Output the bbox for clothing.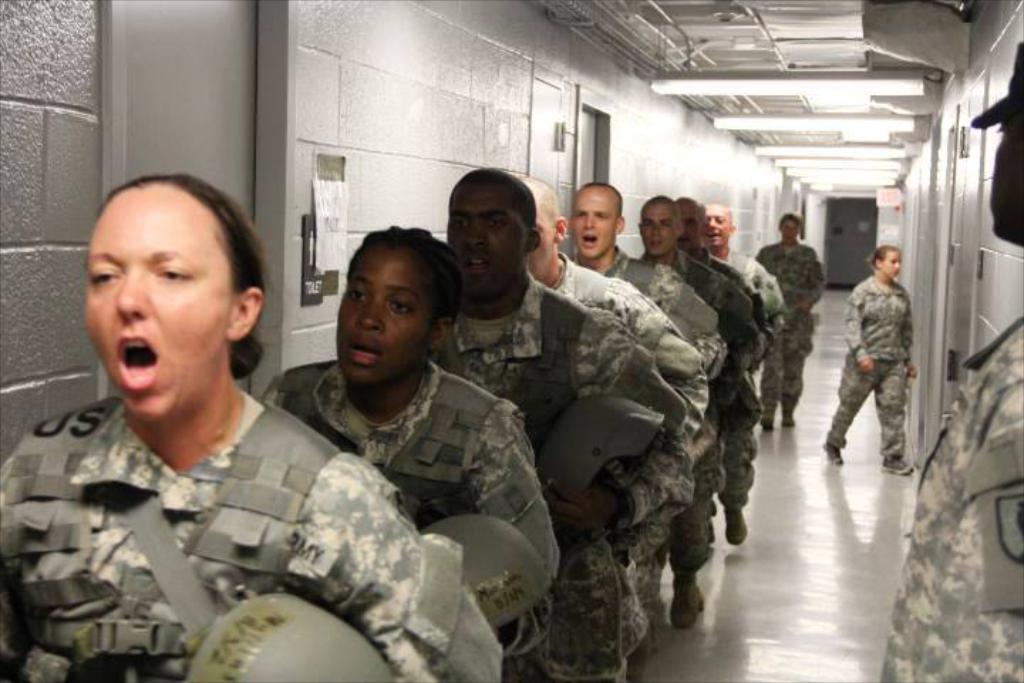
437/277/697/682.
